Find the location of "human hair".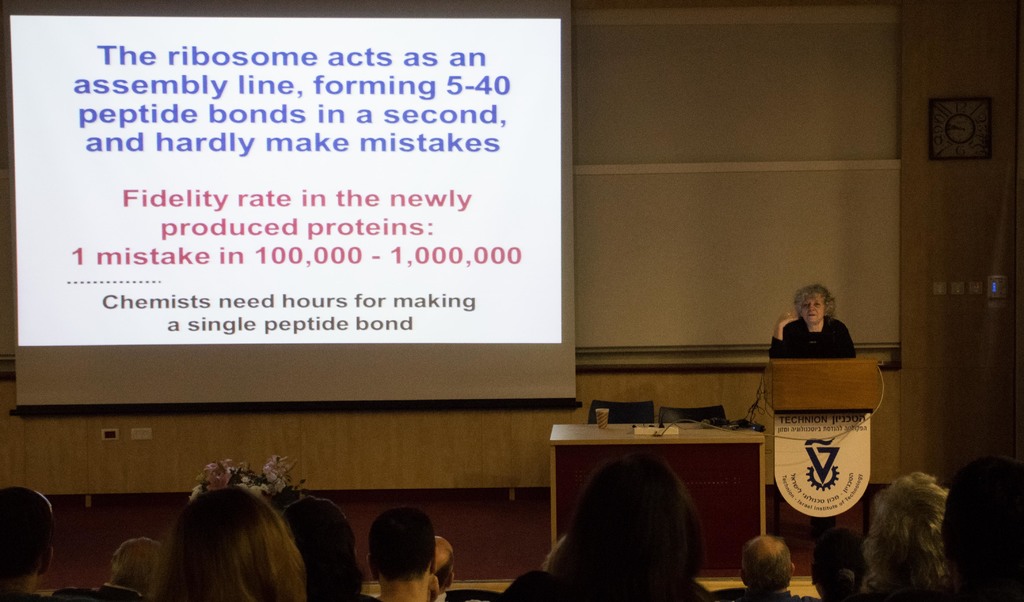
Location: bbox=(440, 551, 454, 590).
